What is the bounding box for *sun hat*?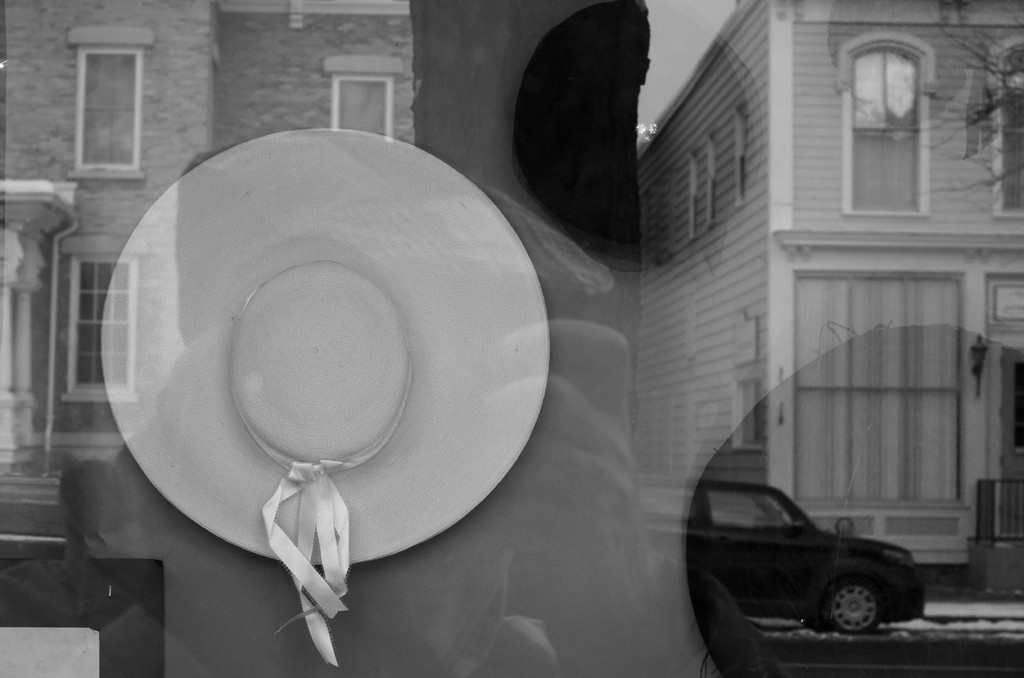
bbox=(97, 126, 553, 672).
